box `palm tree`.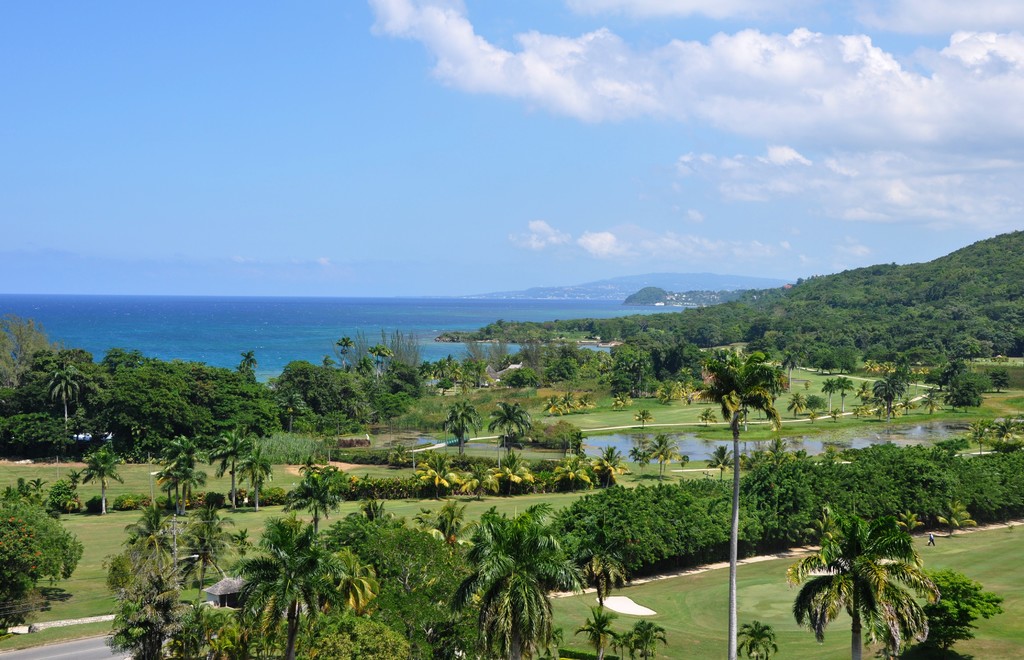
(x1=742, y1=615, x2=773, y2=654).
